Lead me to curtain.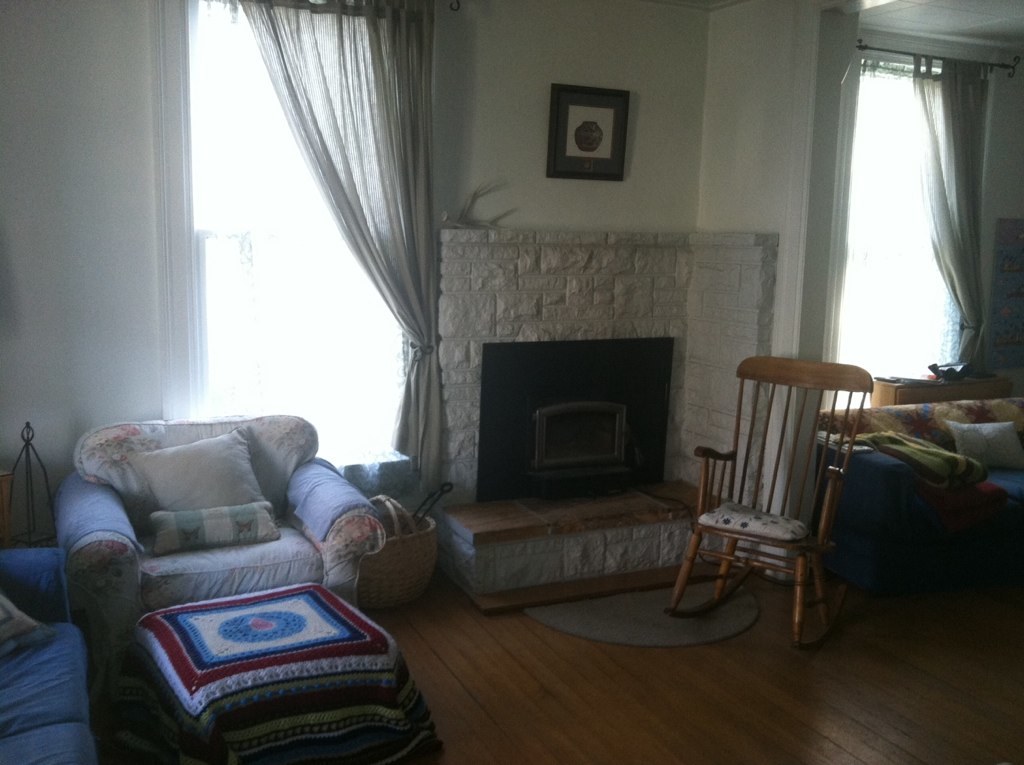
Lead to detection(899, 55, 998, 377).
